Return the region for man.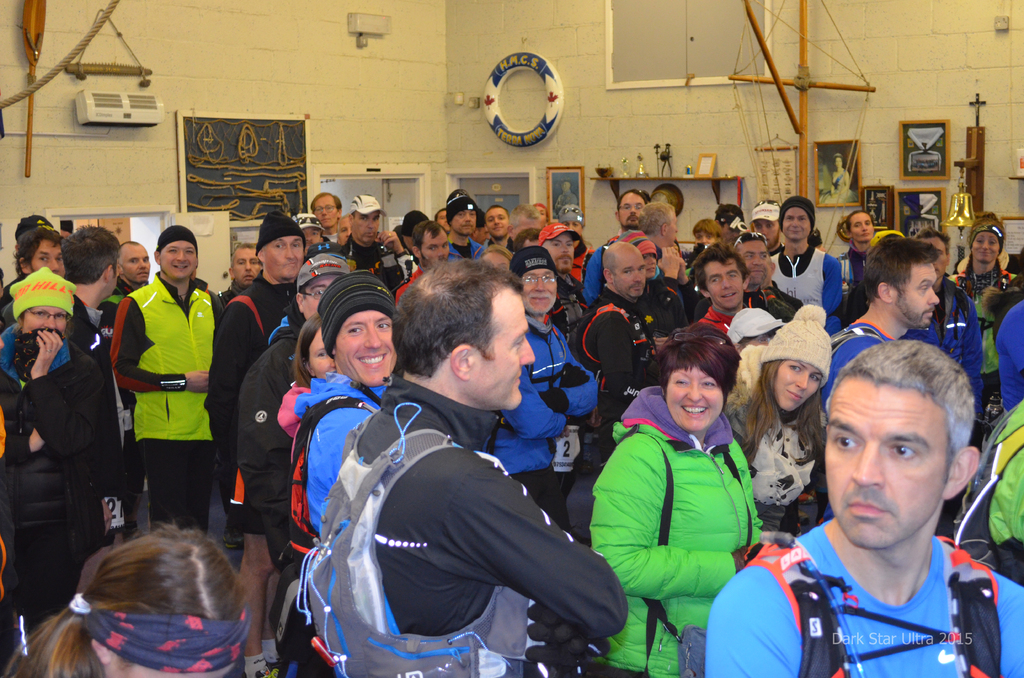
(394,215,451,304).
